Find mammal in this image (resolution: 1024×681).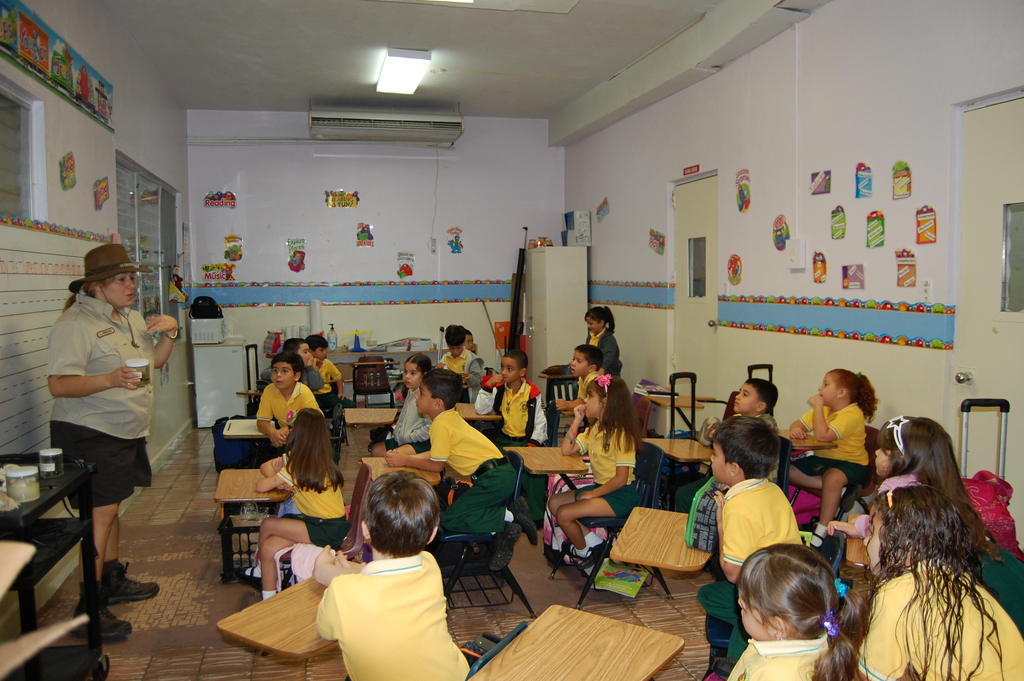
rect(262, 334, 329, 403).
